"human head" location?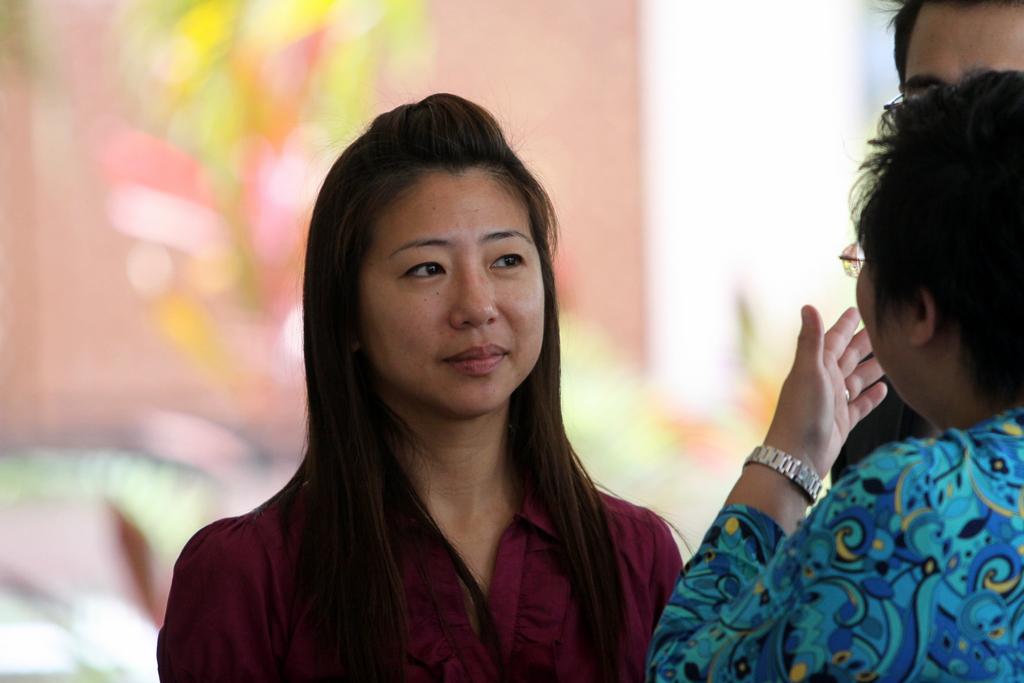
(865,0,1023,98)
